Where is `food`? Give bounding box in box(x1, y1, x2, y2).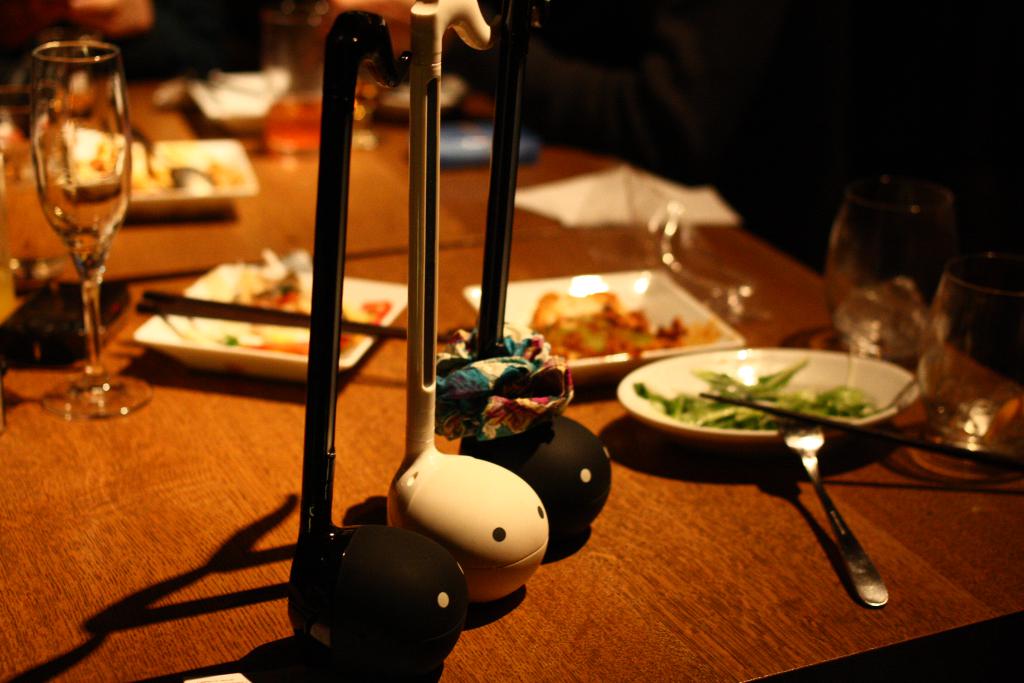
box(512, 286, 703, 370).
